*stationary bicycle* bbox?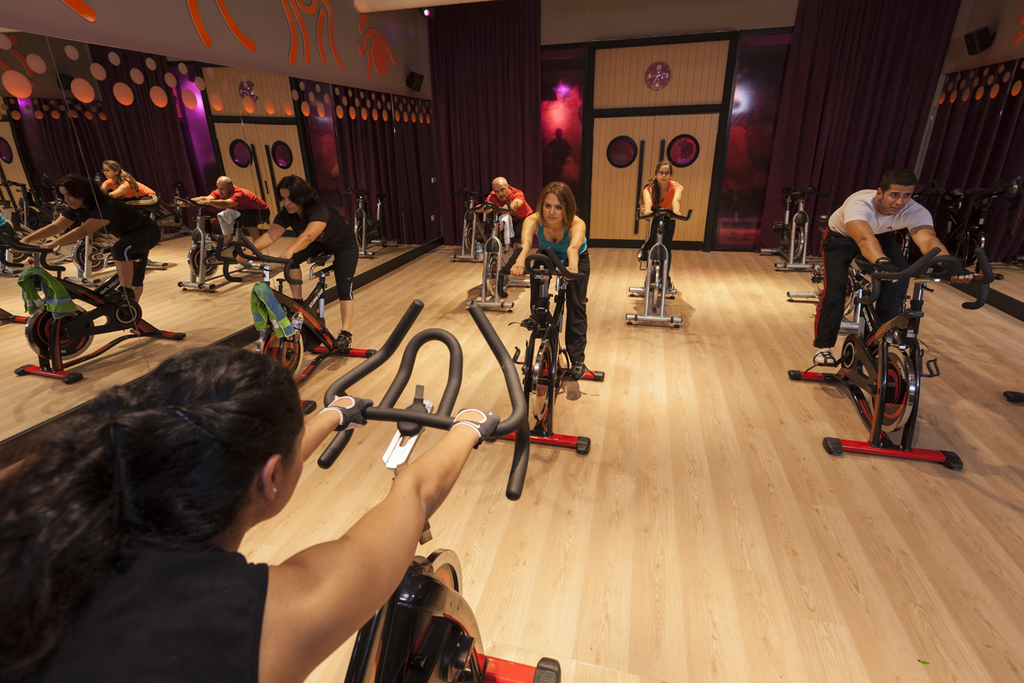
[left=937, top=185, right=1007, bottom=289]
